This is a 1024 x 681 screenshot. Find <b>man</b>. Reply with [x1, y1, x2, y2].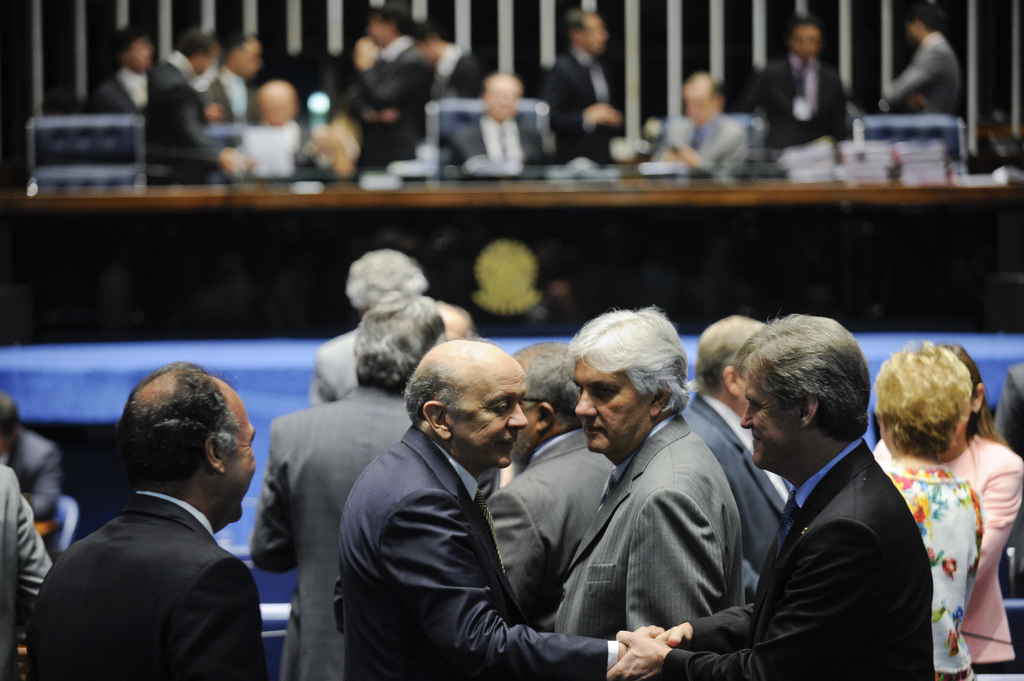
[330, 340, 661, 680].
